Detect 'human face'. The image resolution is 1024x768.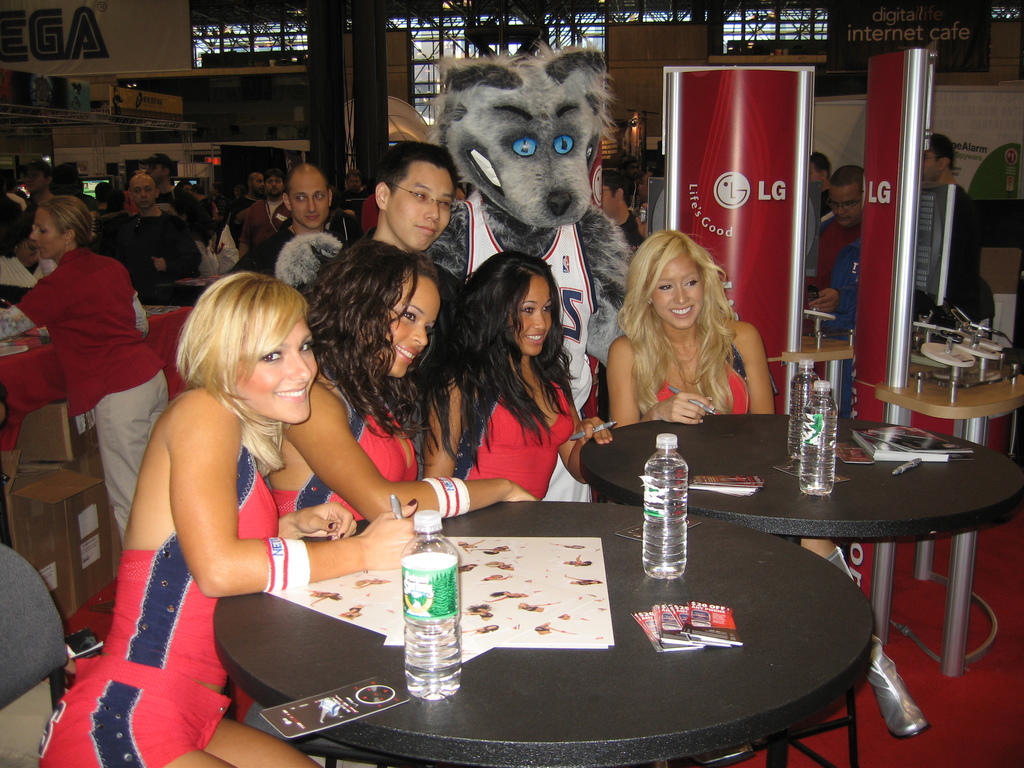
pyautogui.locateOnScreen(291, 180, 329, 227).
